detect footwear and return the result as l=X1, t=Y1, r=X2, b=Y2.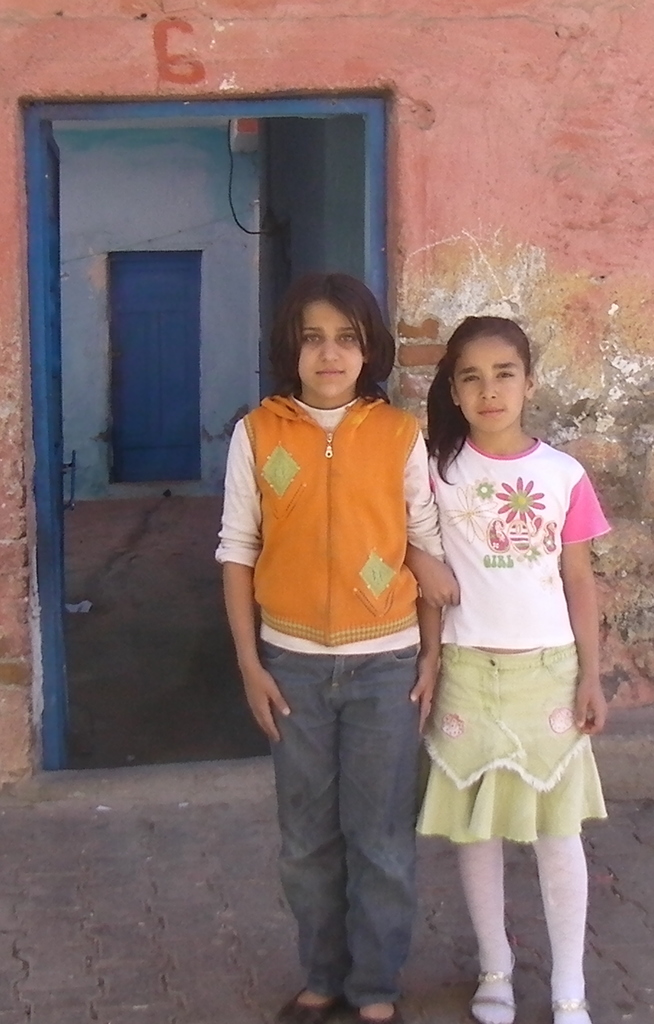
l=271, t=984, r=341, b=1023.
